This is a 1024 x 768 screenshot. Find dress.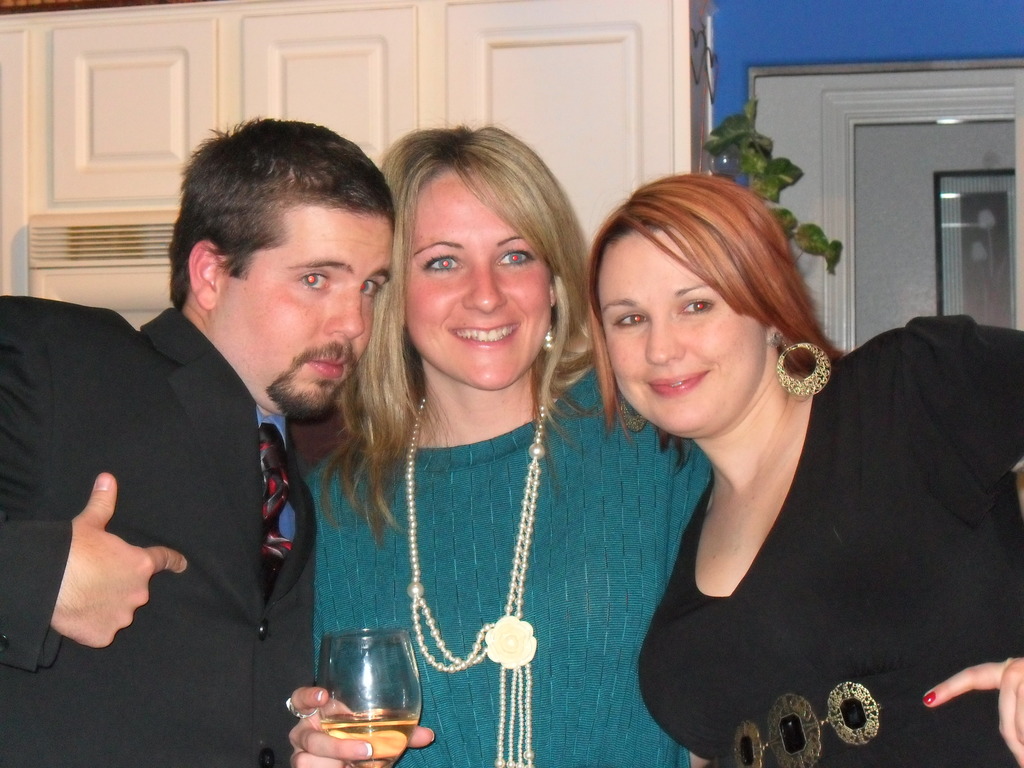
Bounding box: bbox(301, 364, 711, 767).
